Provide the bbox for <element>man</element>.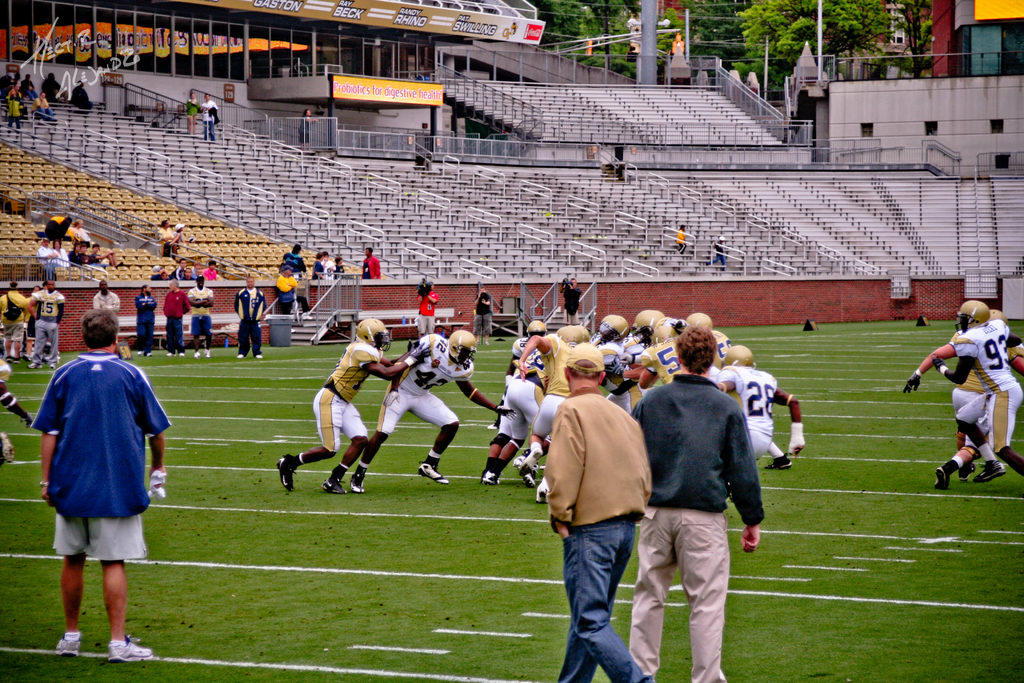
484/352/554/482.
